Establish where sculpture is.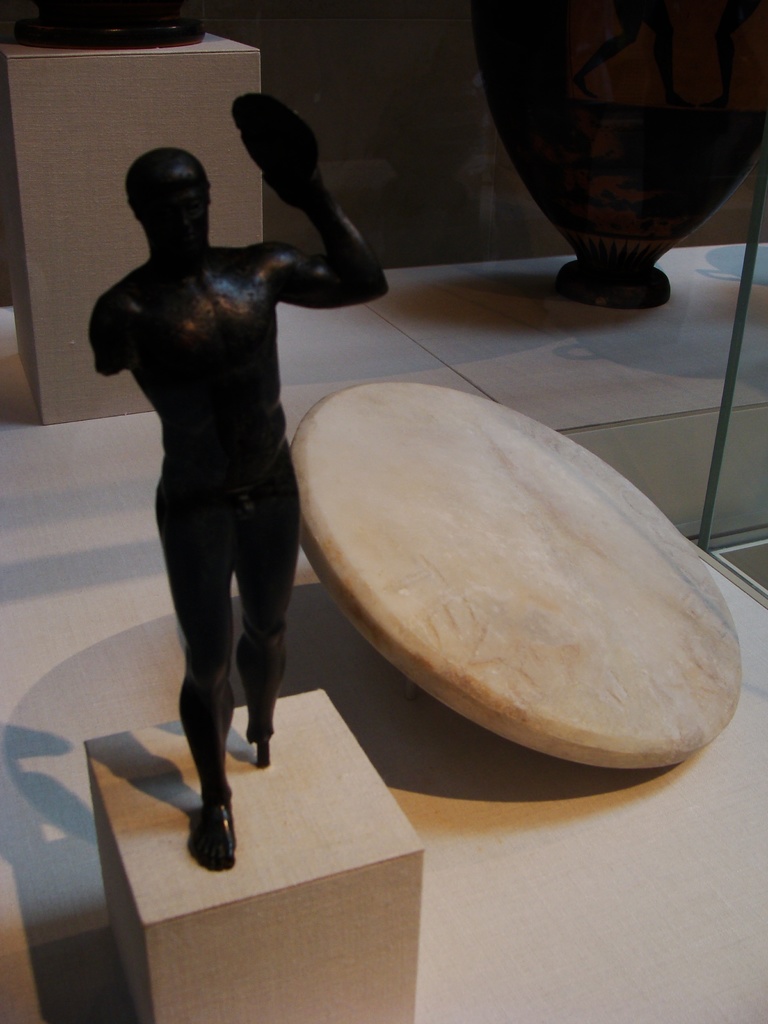
Established at 86/81/390/870.
